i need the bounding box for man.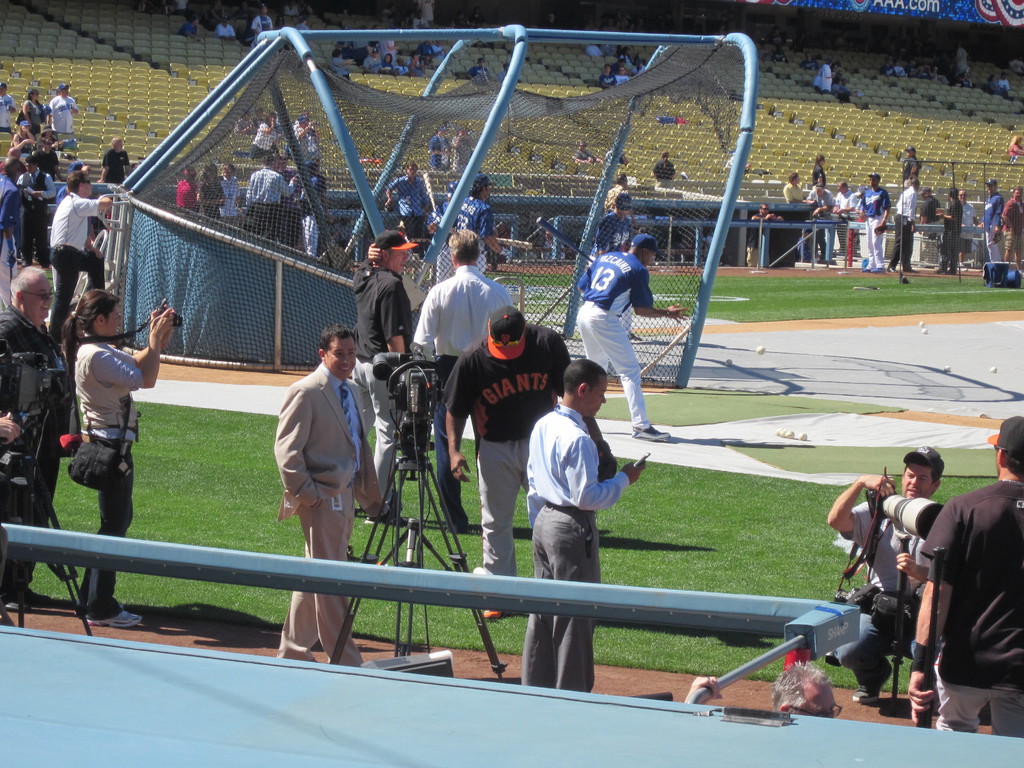
Here it is: <box>412,37,434,62</box>.
